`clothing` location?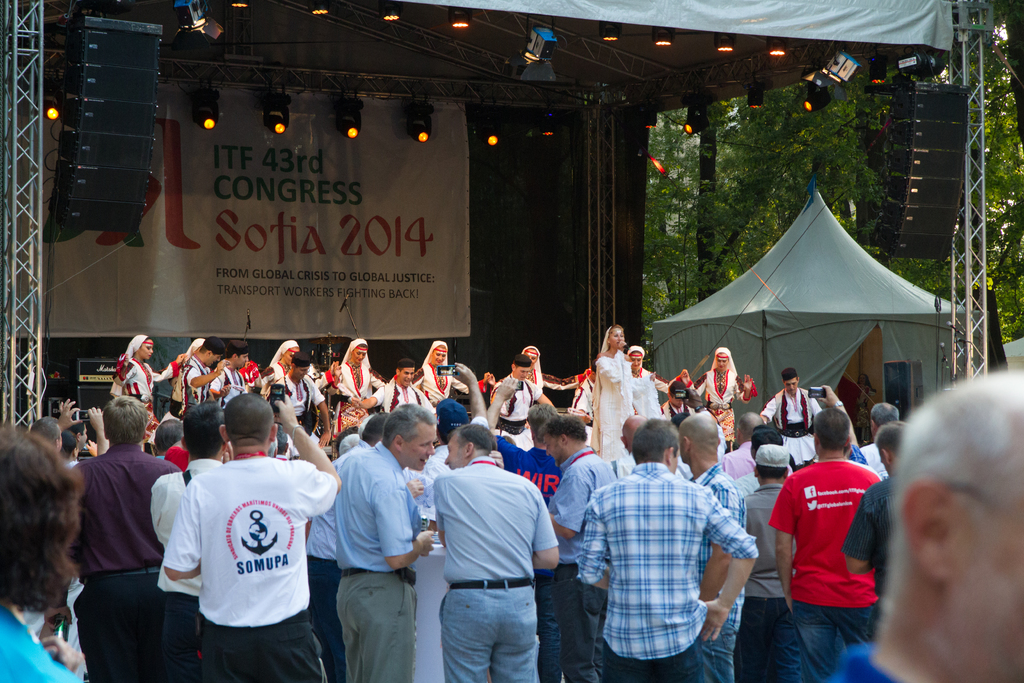
bbox(548, 447, 618, 682)
